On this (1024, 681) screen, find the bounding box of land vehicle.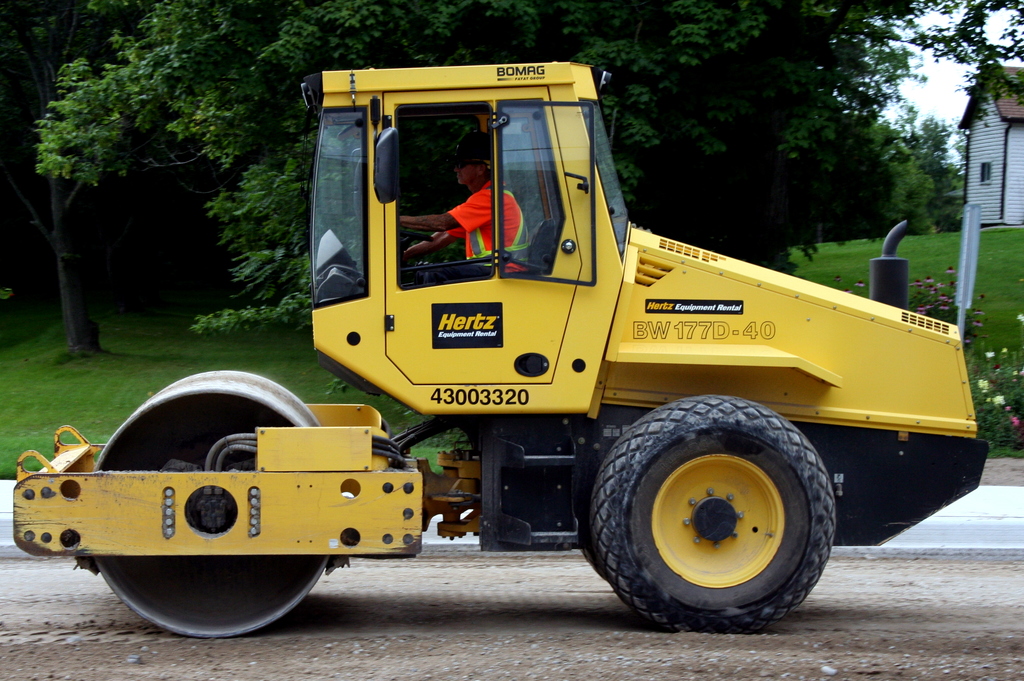
Bounding box: <bbox>15, 63, 992, 643</bbox>.
